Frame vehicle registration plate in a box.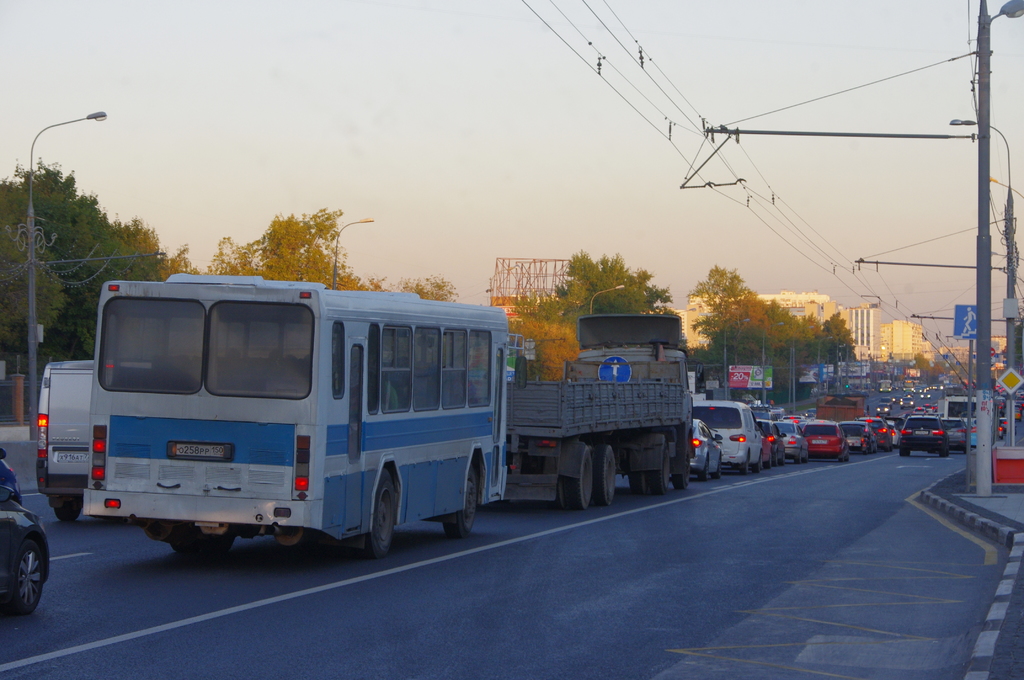
left=177, top=446, right=225, bottom=460.
